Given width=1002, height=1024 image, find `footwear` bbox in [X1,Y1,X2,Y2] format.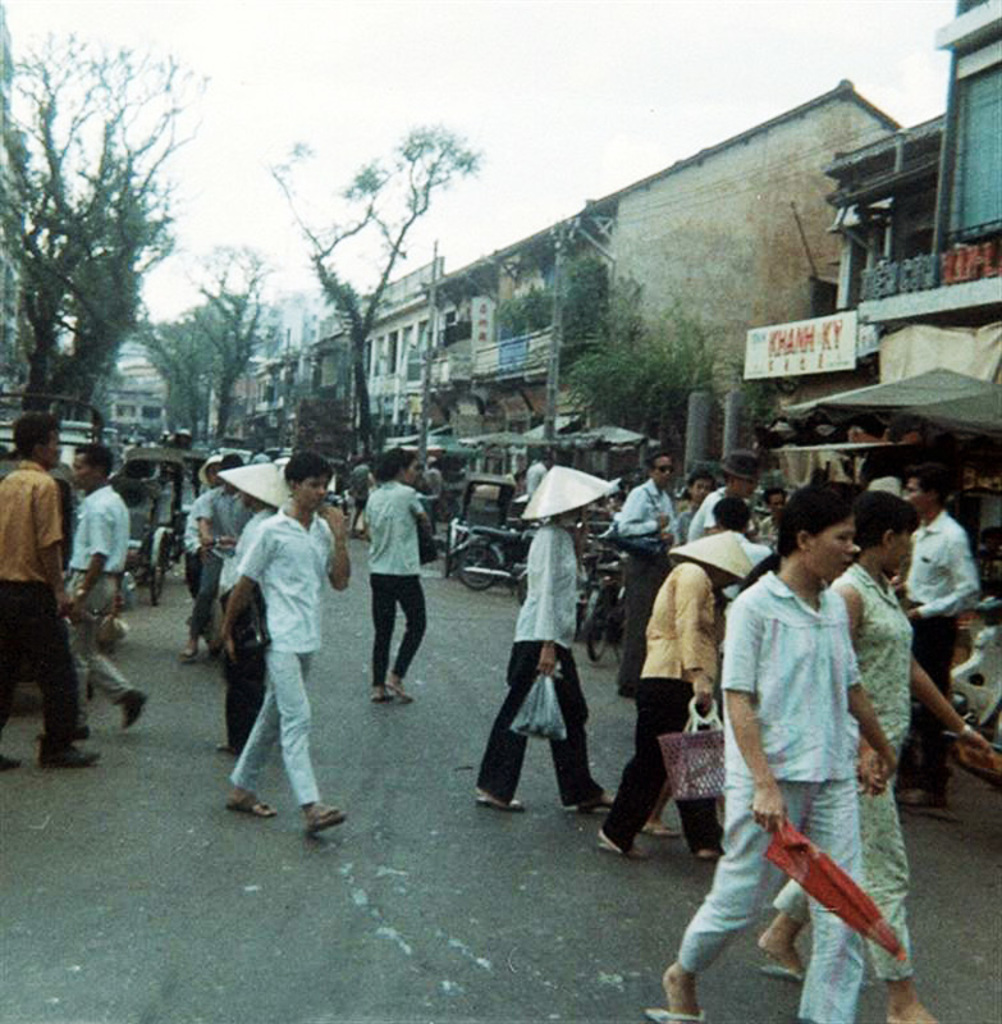
[760,952,815,979].
